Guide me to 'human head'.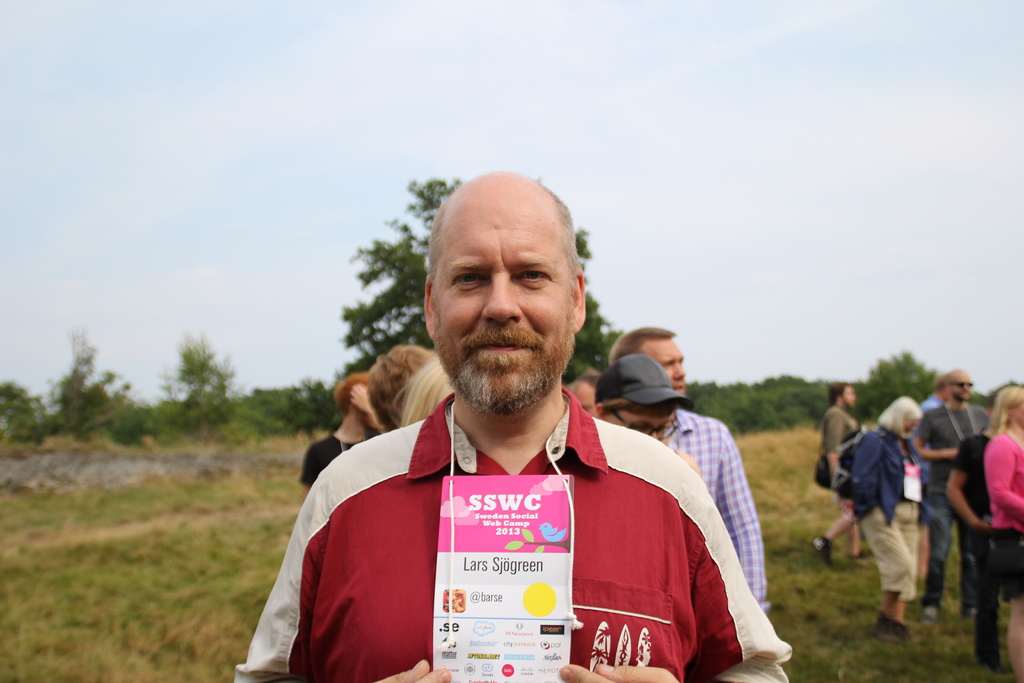
Guidance: {"x1": 828, "y1": 381, "x2": 856, "y2": 406}.
